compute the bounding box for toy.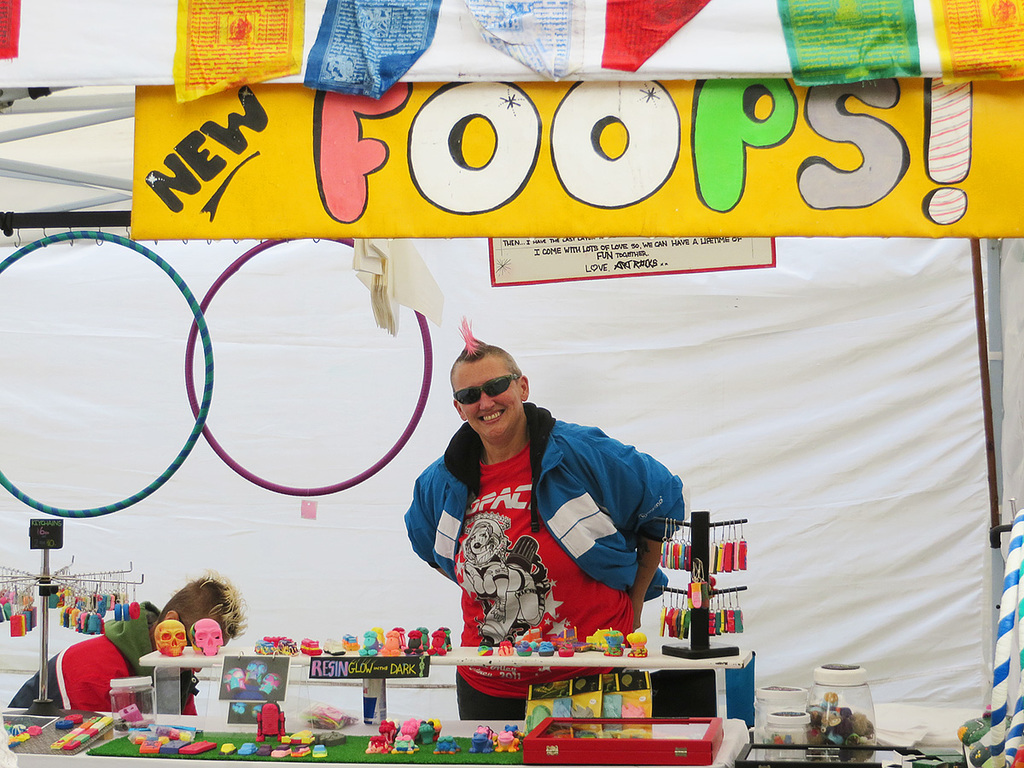
bbox=(188, 734, 214, 752).
